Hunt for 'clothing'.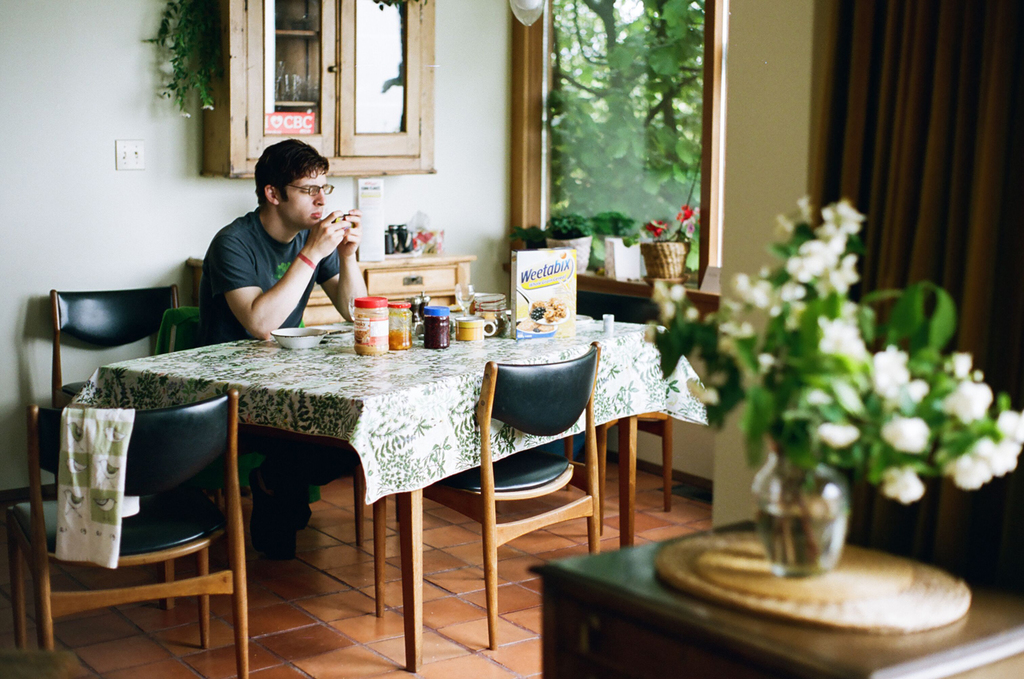
Hunted down at bbox=[196, 210, 353, 527].
